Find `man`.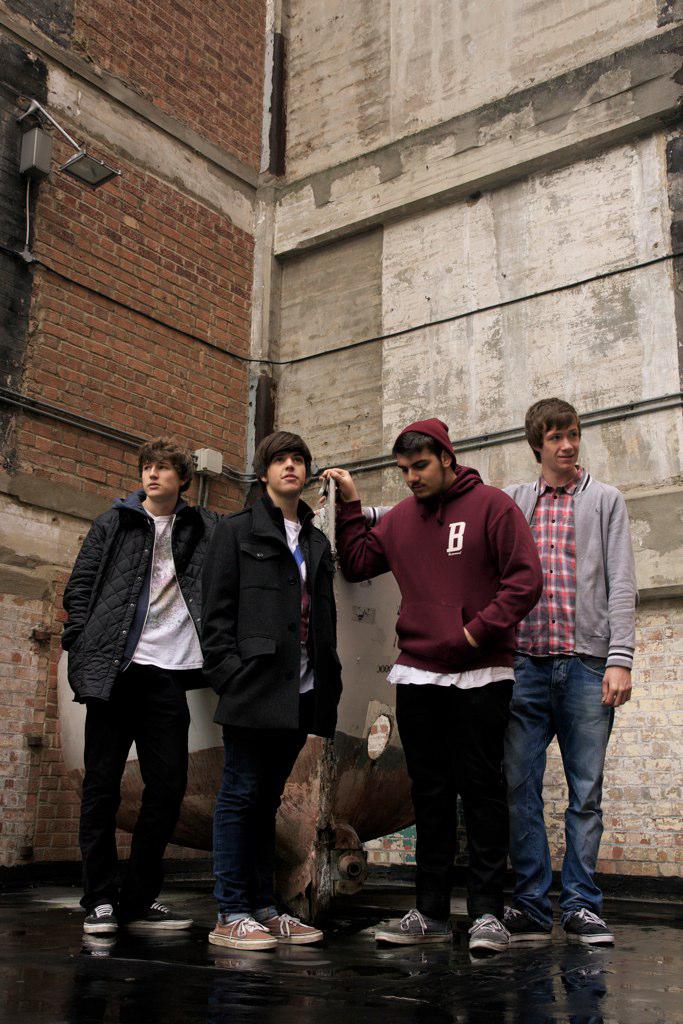
rect(319, 416, 542, 955).
